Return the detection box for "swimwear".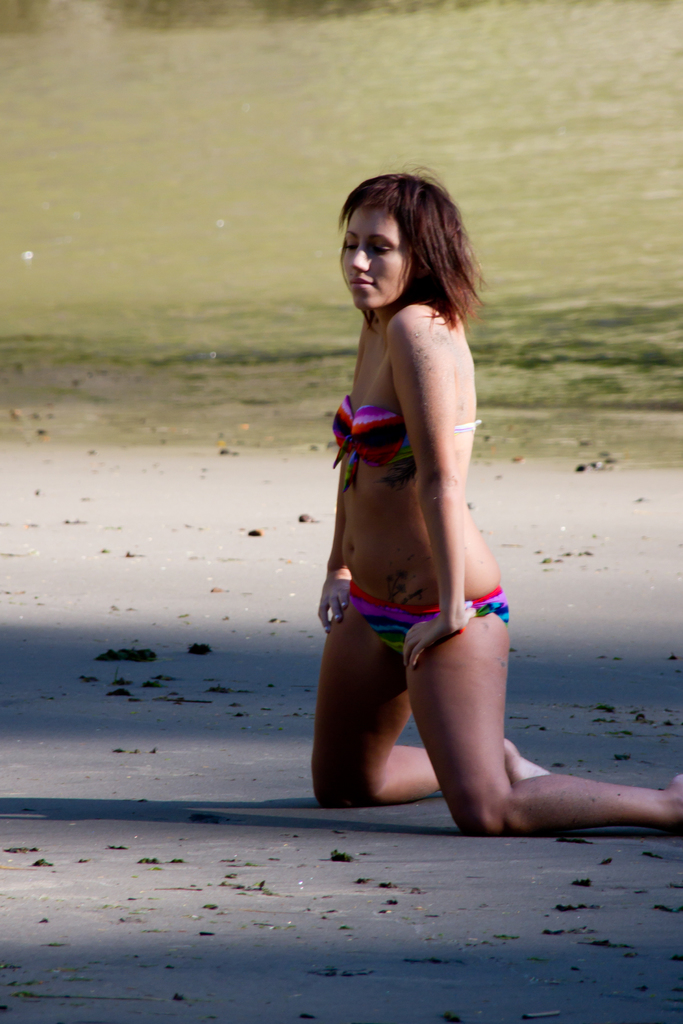
locate(351, 580, 505, 653).
